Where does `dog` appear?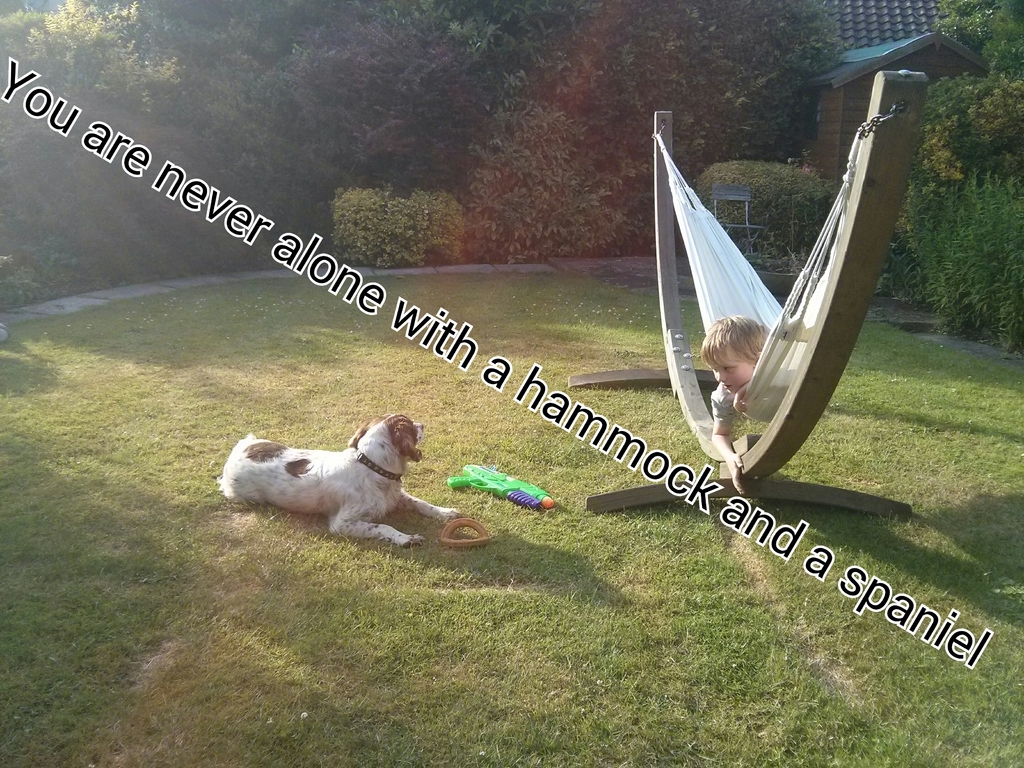
Appears at [left=214, top=412, right=463, bottom=548].
